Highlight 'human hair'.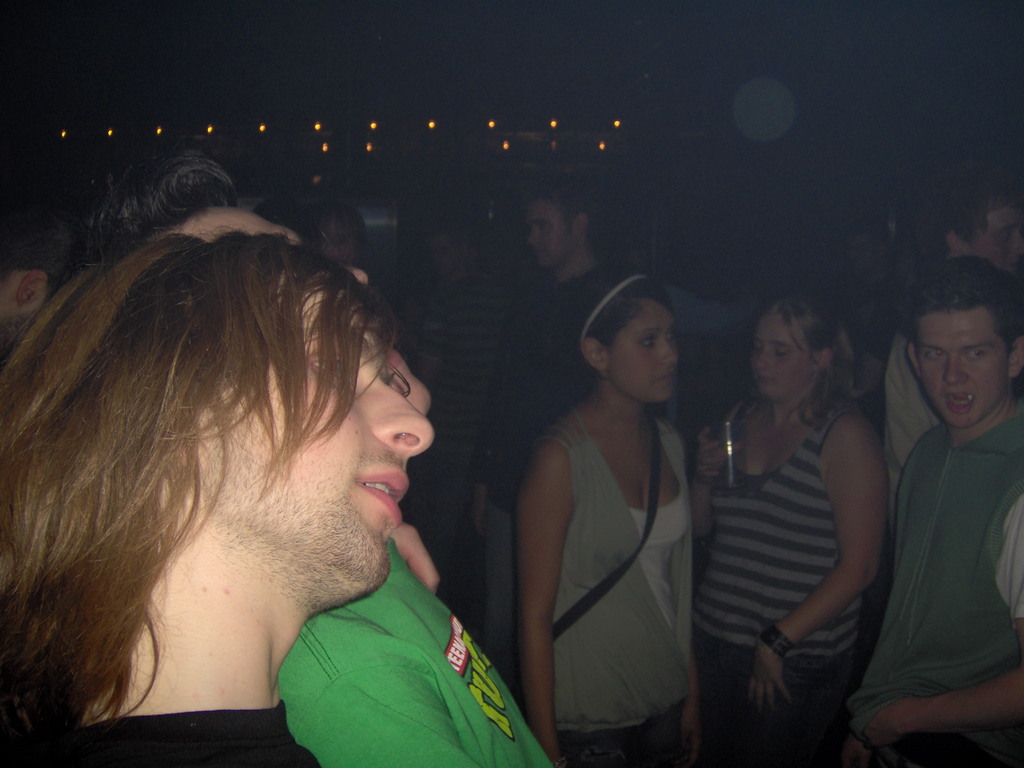
Highlighted region: region(892, 254, 1023, 359).
